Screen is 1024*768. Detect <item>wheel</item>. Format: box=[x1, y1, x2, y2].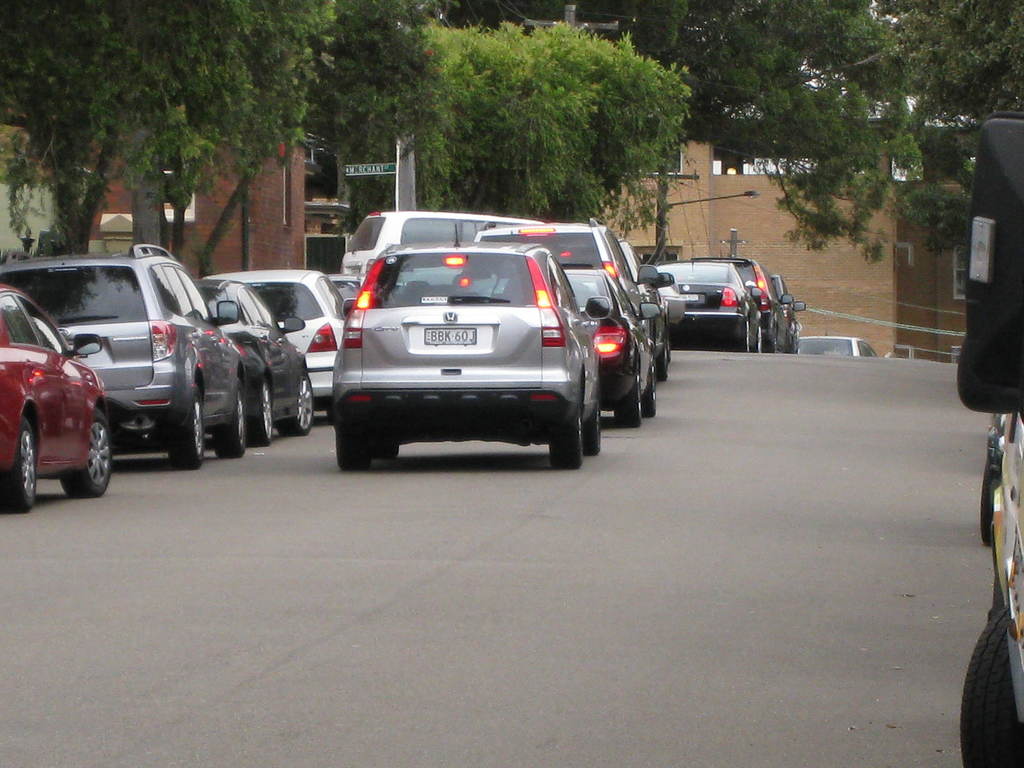
box=[372, 436, 401, 459].
